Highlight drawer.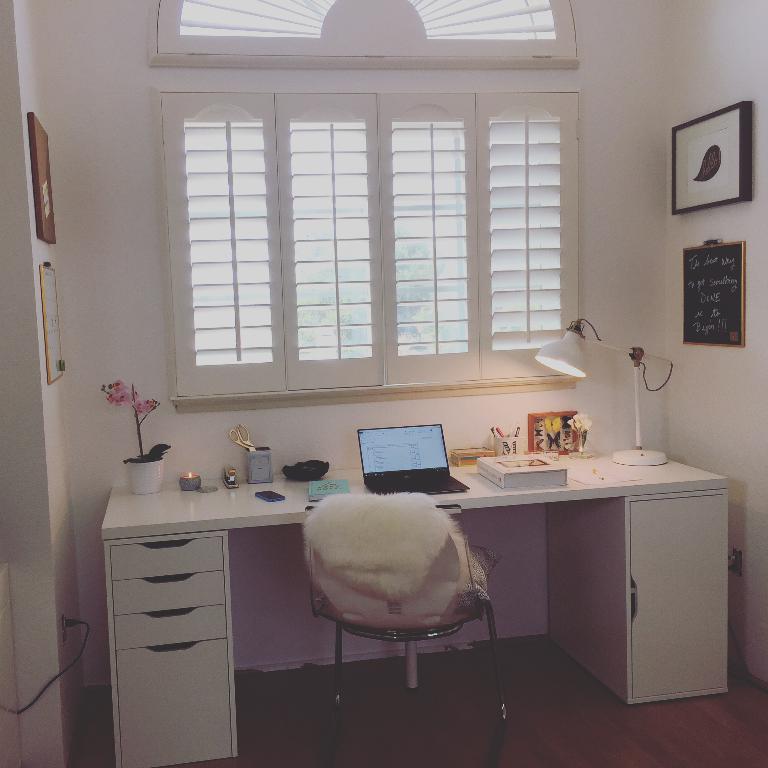
Highlighted region: [left=111, top=533, right=225, bottom=580].
